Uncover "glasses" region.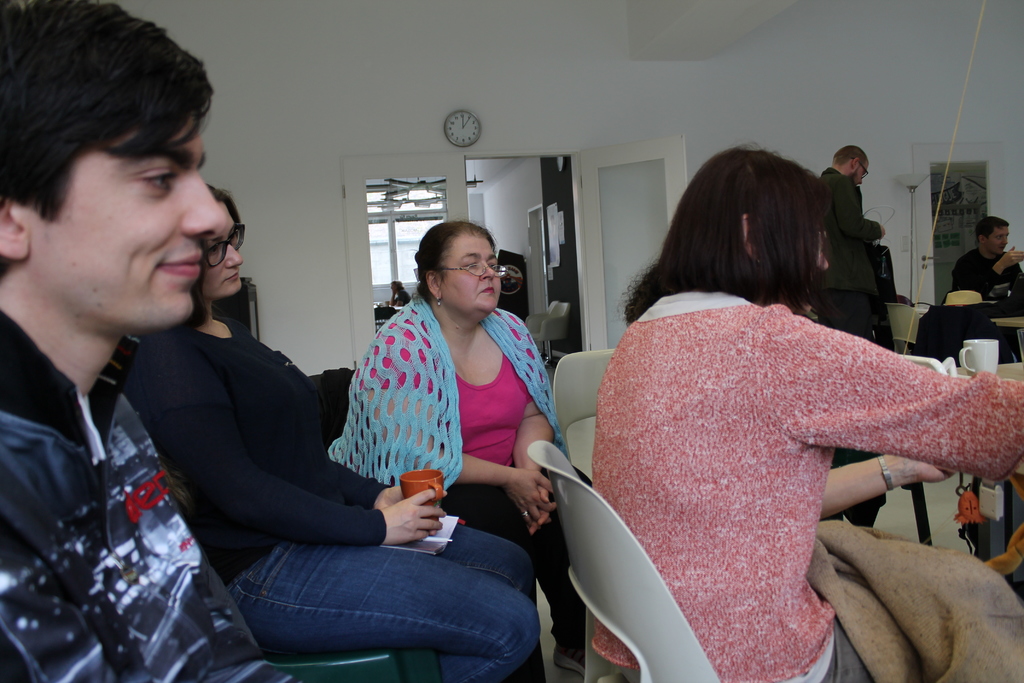
Uncovered: 198:225:247:269.
